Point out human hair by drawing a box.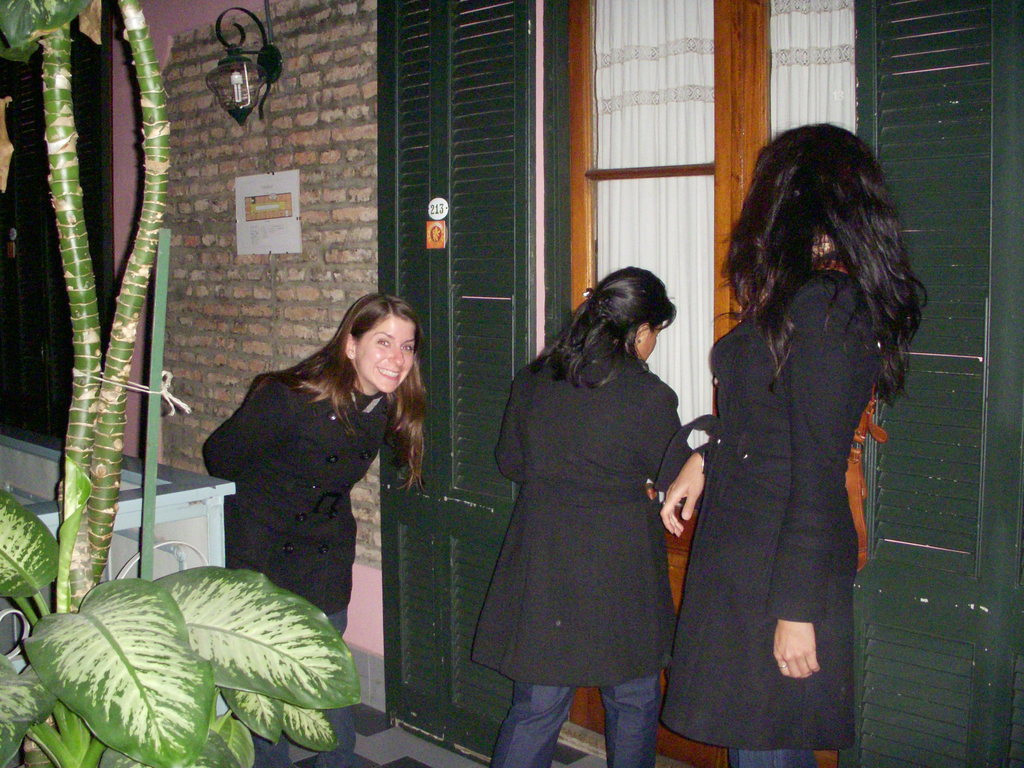
(242,290,429,495).
